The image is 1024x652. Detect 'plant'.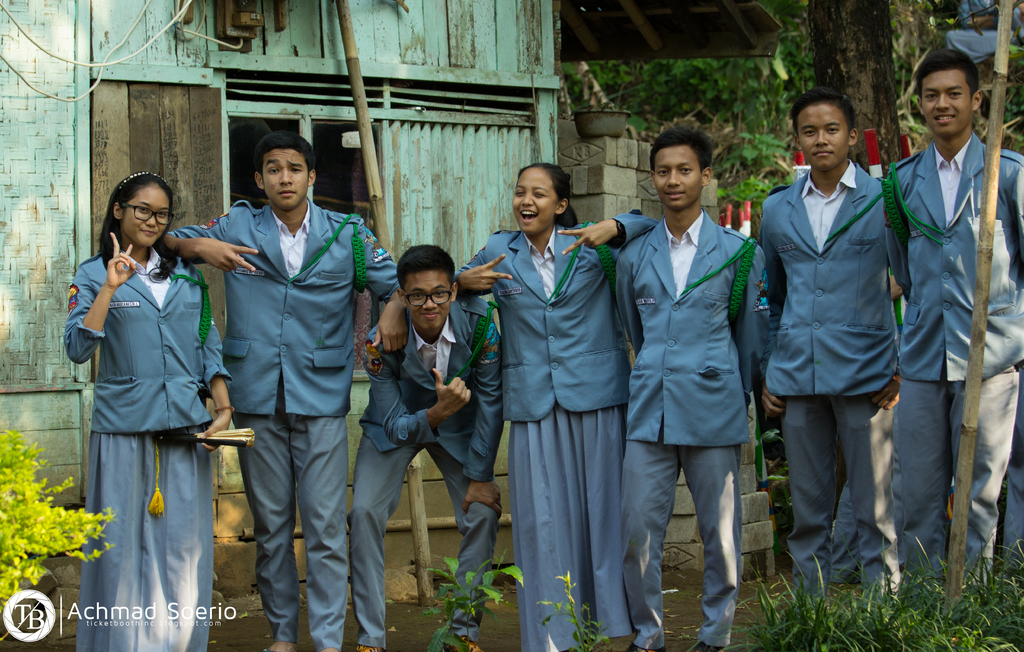
Detection: l=710, t=161, r=790, b=209.
